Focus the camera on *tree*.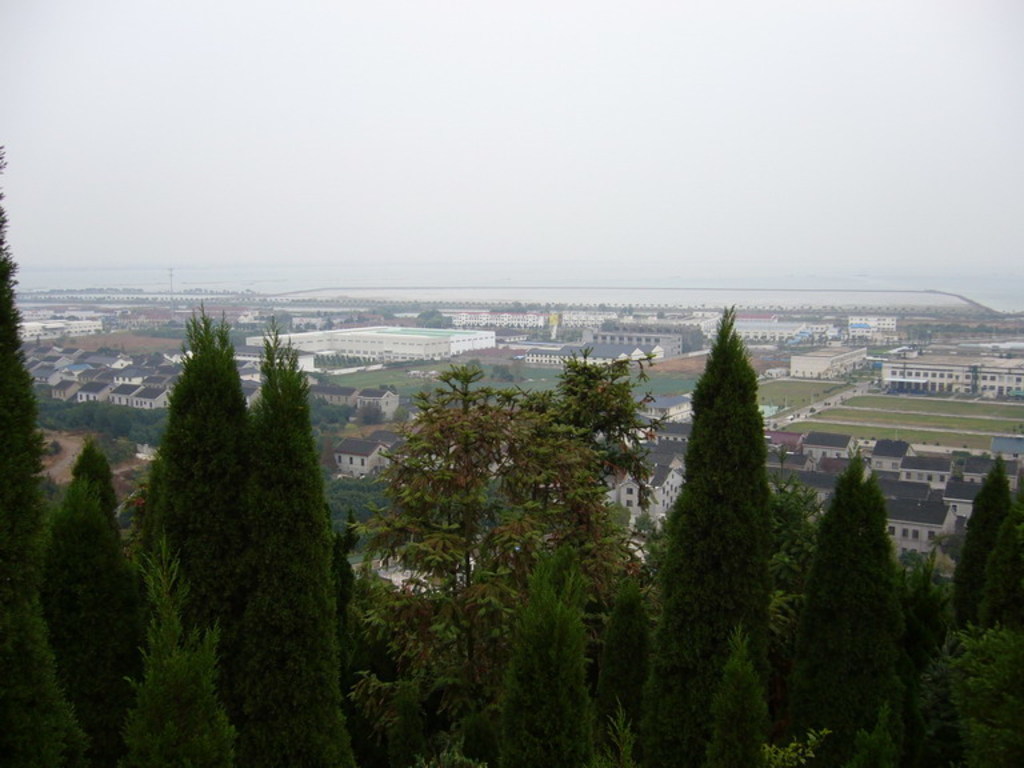
Focus region: x1=36, y1=464, x2=160, y2=767.
